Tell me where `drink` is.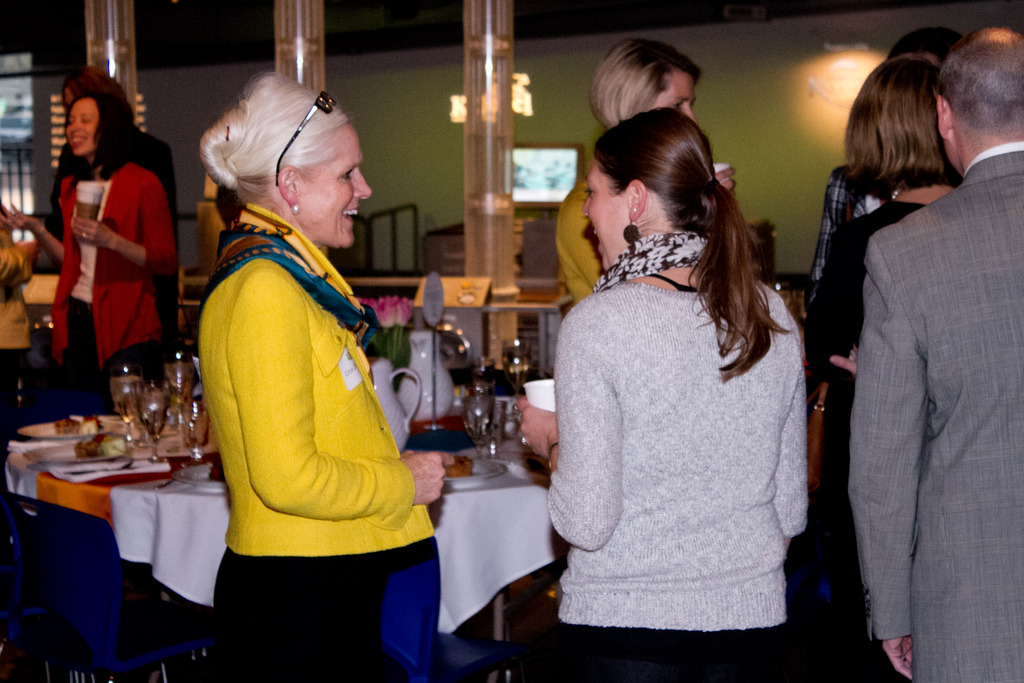
`drink` is at pyautogui.locateOnScreen(470, 368, 495, 390).
